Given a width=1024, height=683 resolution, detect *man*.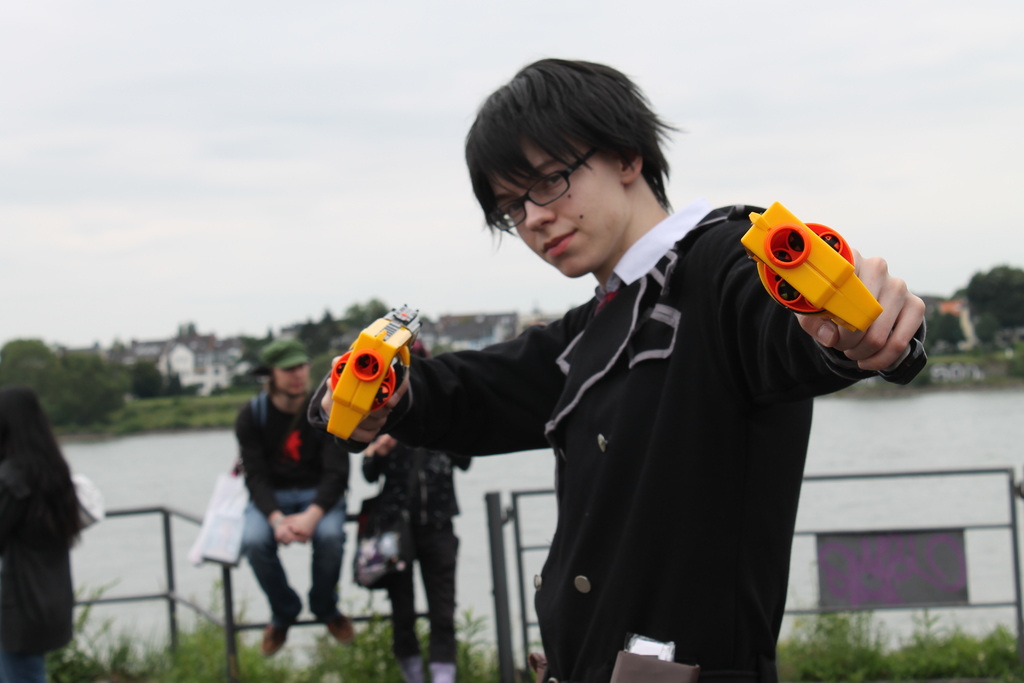
{"left": 304, "top": 57, "right": 934, "bottom": 682}.
